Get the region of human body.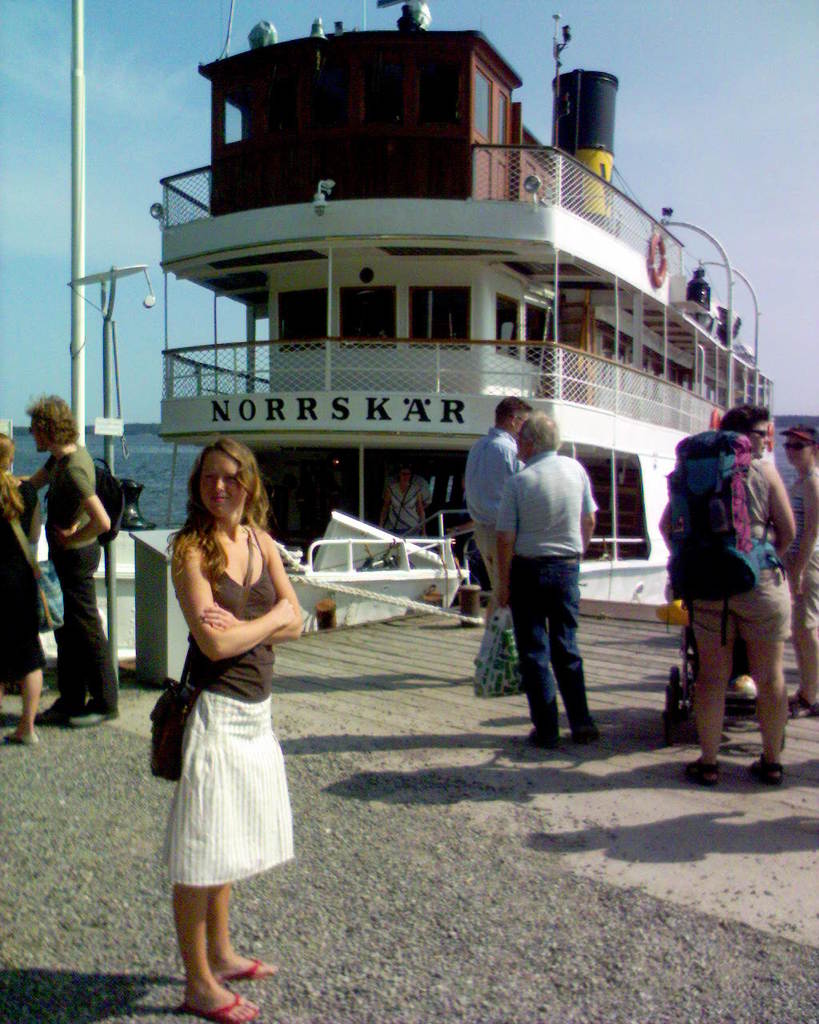
select_region(29, 391, 108, 720).
